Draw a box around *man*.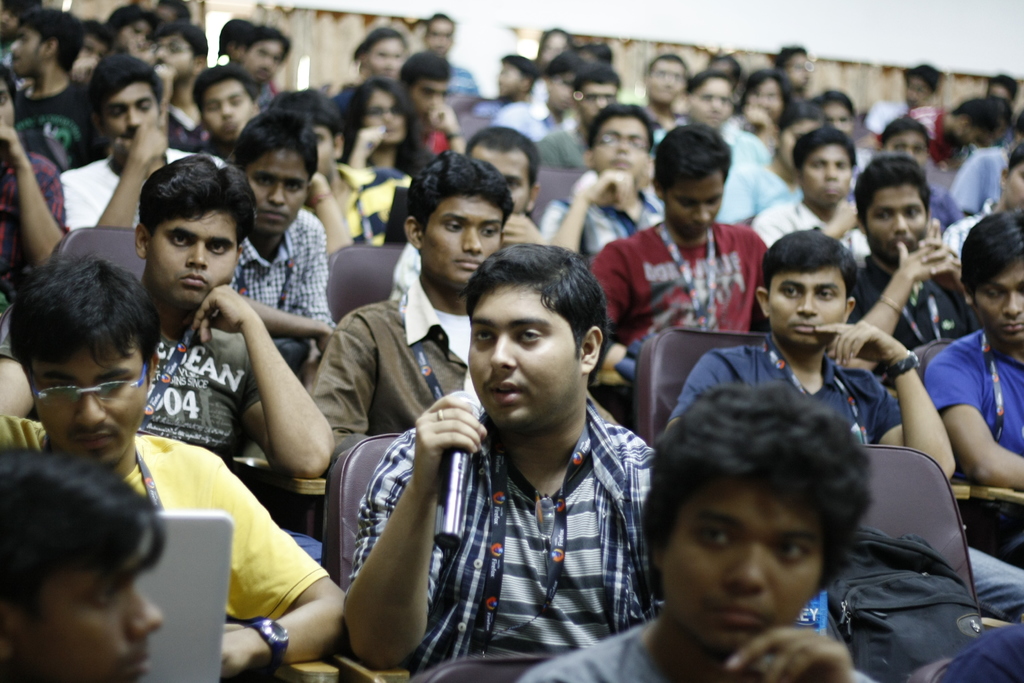
<bbox>54, 54, 226, 219</bbox>.
